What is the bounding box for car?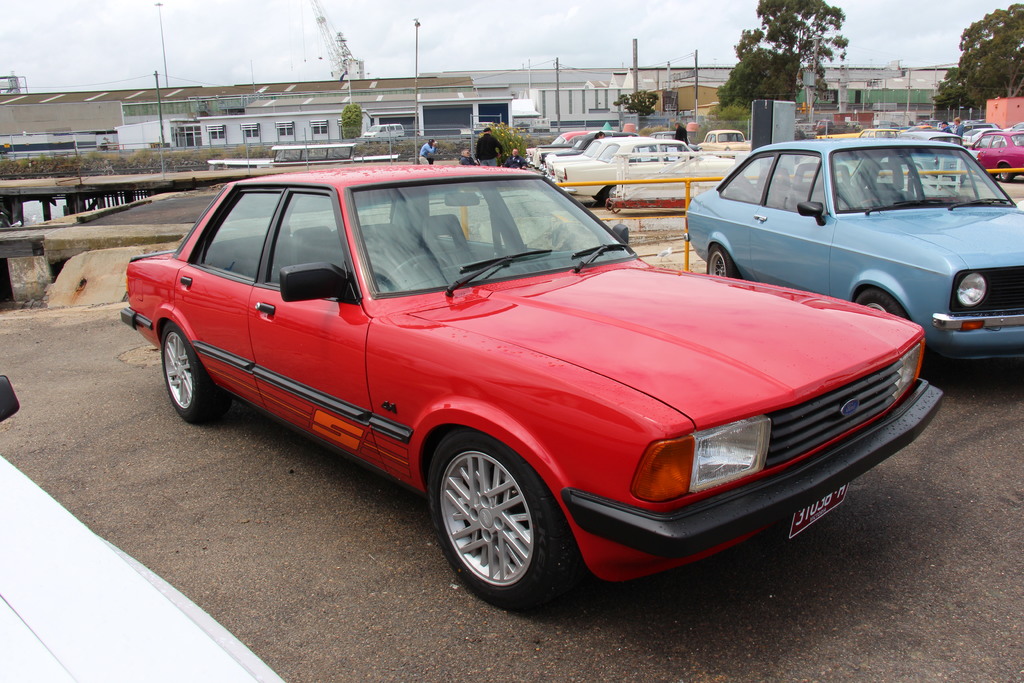
687,131,1023,368.
